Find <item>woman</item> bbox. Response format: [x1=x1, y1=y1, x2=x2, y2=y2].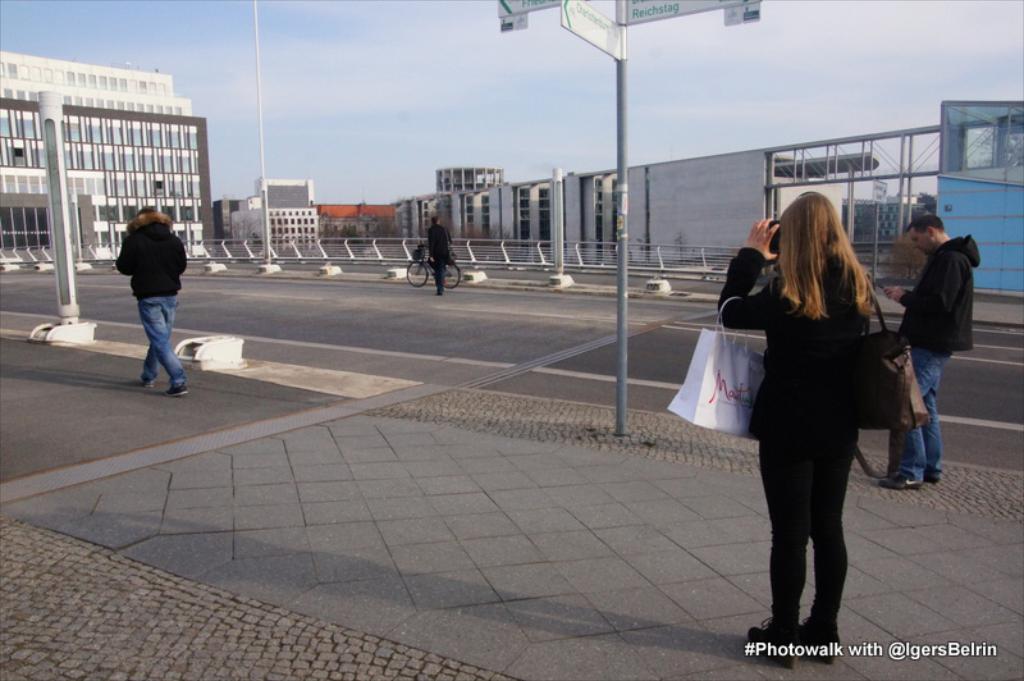
[x1=731, y1=196, x2=913, y2=646].
